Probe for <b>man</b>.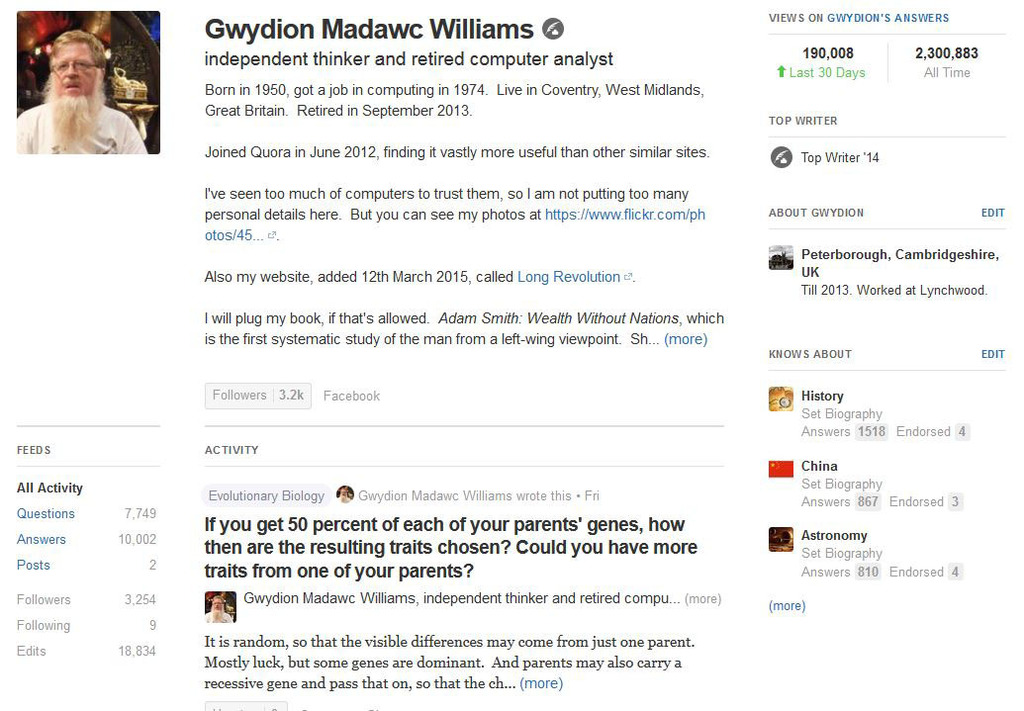
Probe result: x1=18, y1=31, x2=149, y2=153.
